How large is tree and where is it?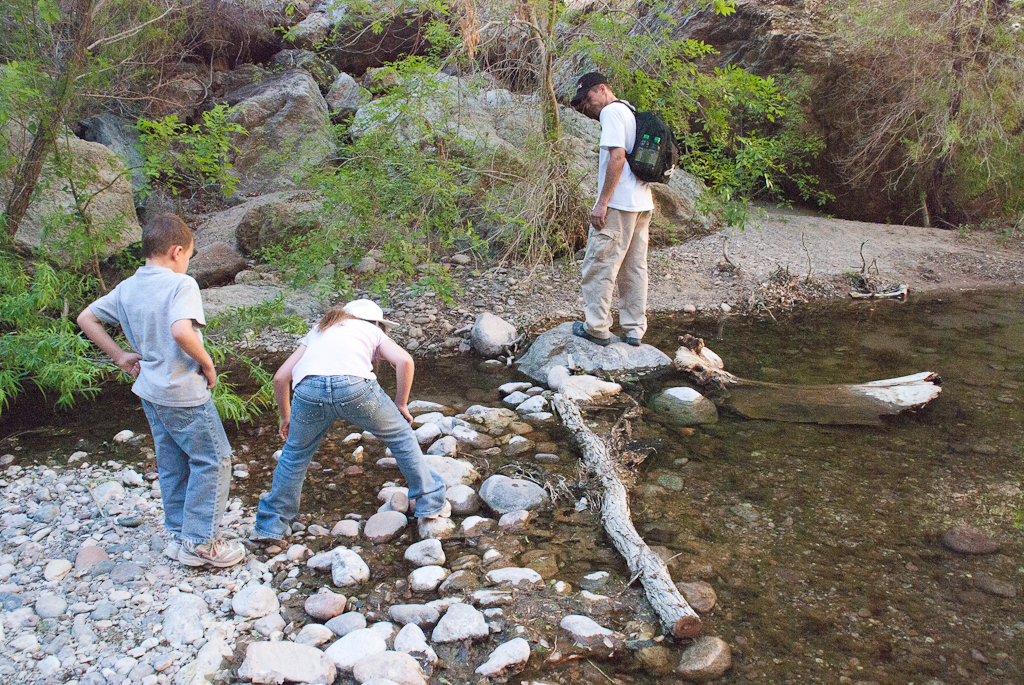
Bounding box: crop(288, 0, 822, 316).
